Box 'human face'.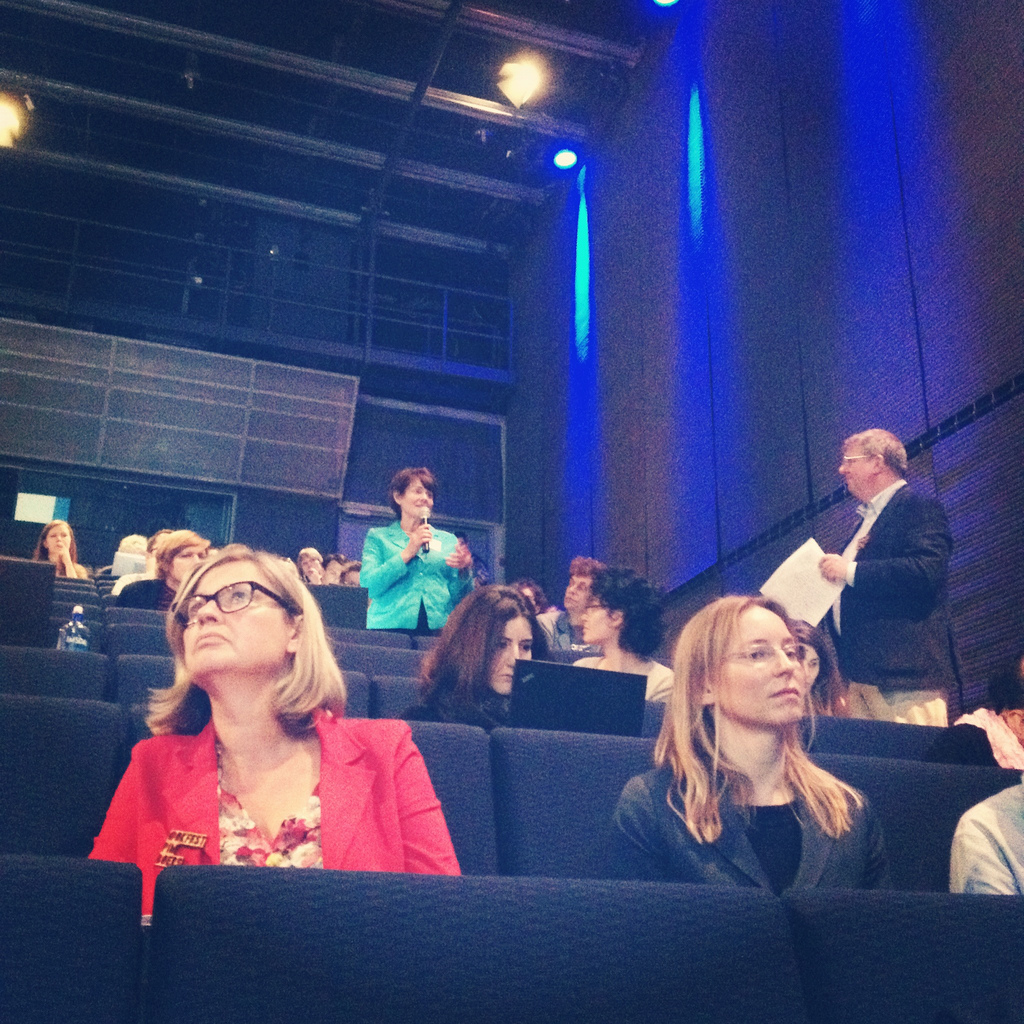
<bbox>714, 603, 799, 732</bbox>.
